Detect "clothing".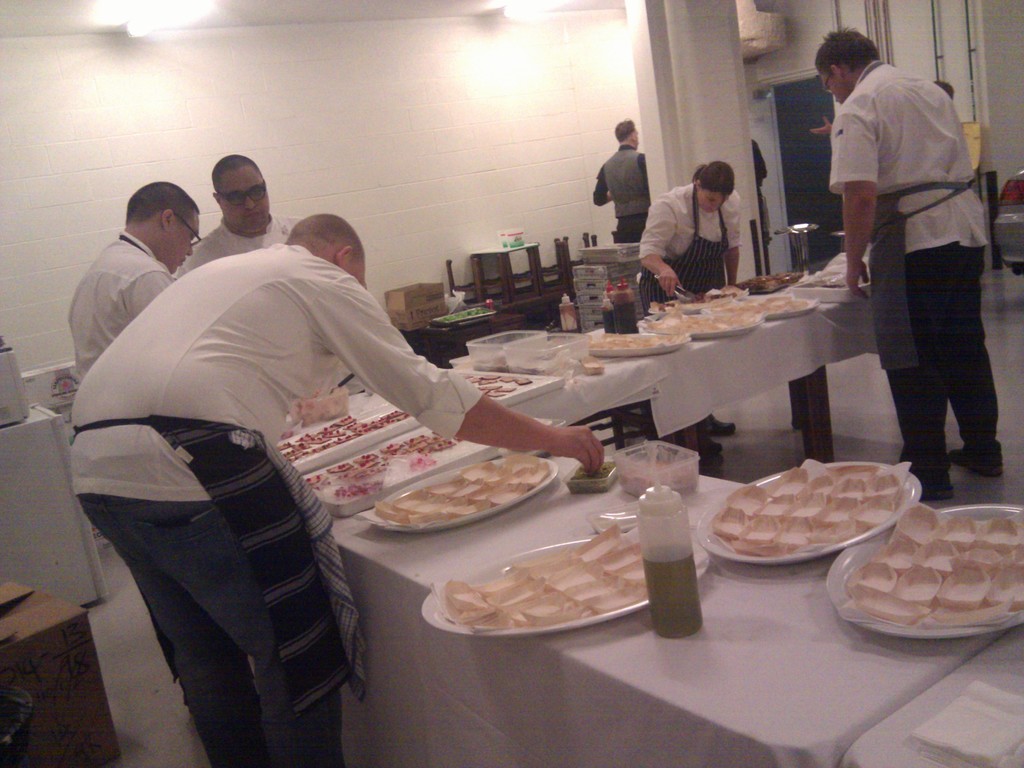
Detected at box=[593, 146, 648, 236].
